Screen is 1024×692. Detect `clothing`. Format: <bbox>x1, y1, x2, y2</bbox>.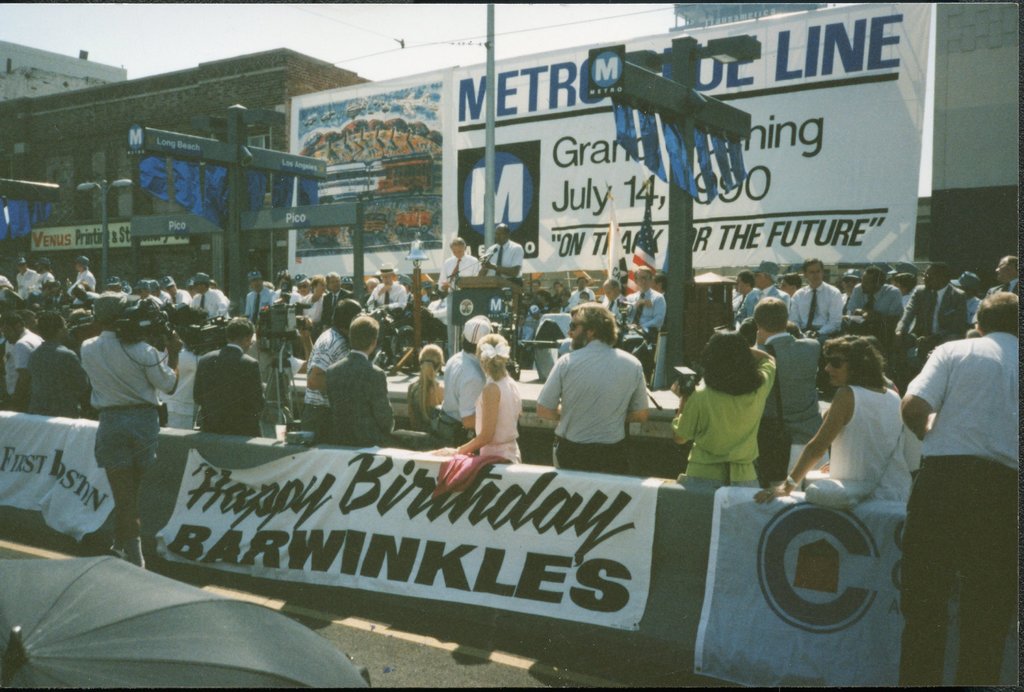
<bbox>292, 292, 324, 322</bbox>.
